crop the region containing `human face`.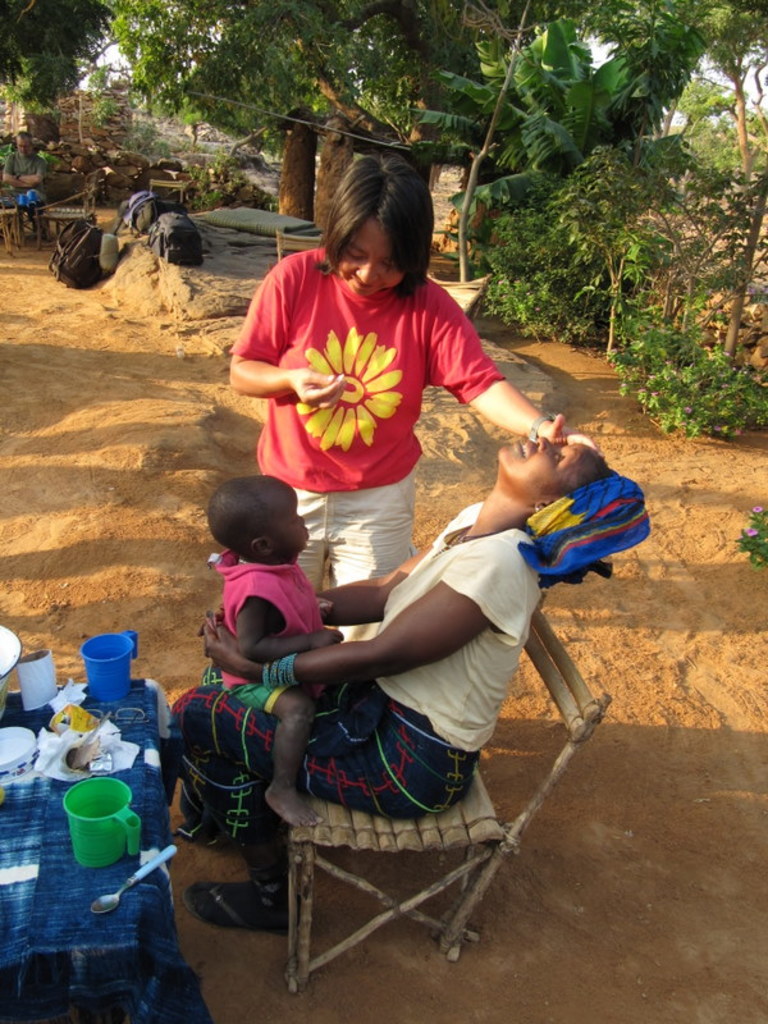
Crop region: x1=14 y1=136 x2=31 y2=160.
